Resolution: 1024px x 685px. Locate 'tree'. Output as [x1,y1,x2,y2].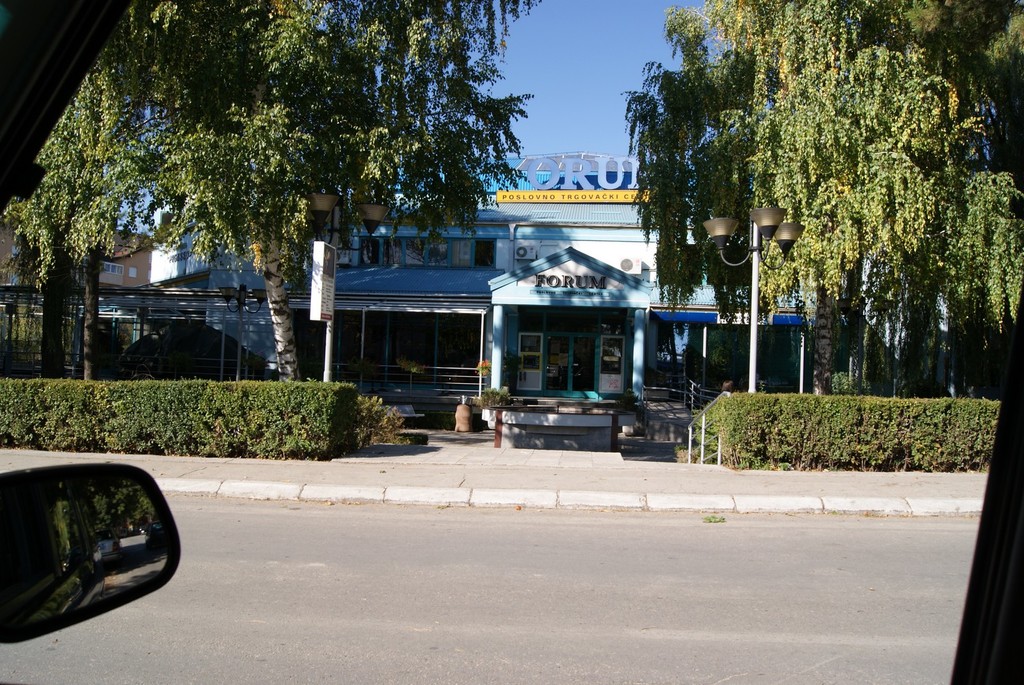
[621,0,1023,405].
